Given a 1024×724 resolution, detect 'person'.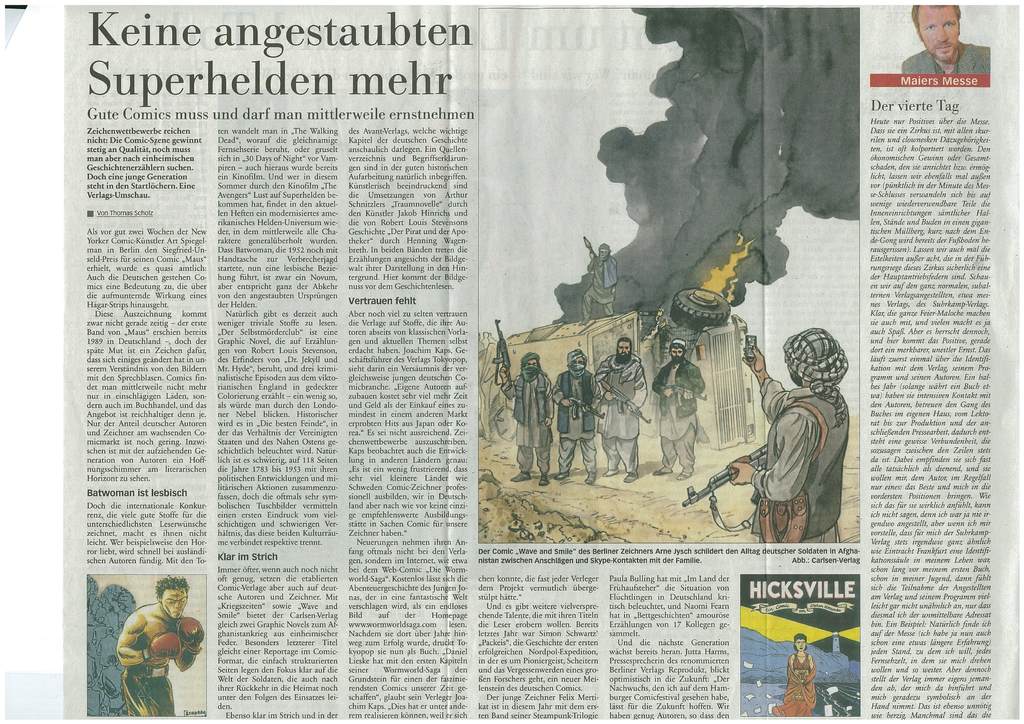
{"left": 776, "top": 638, "right": 822, "bottom": 714}.
